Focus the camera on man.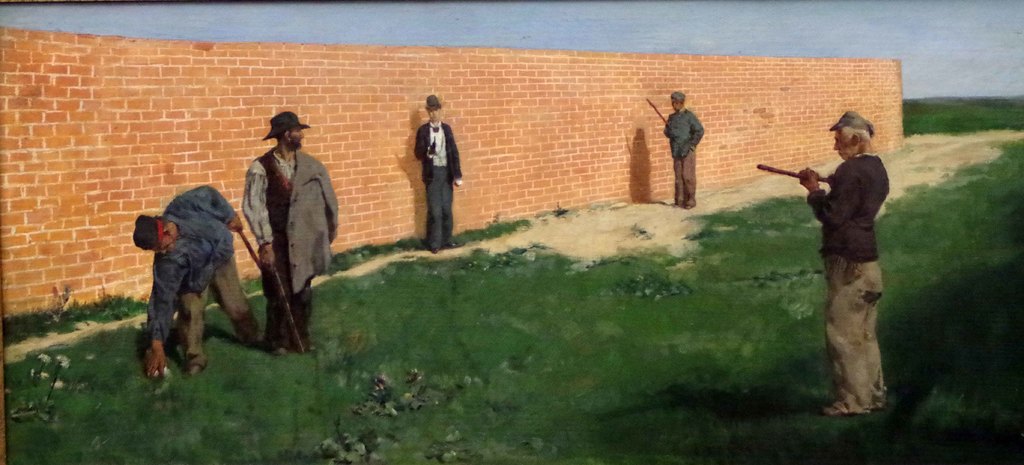
Focus region: select_region(237, 106, 330, 355).
